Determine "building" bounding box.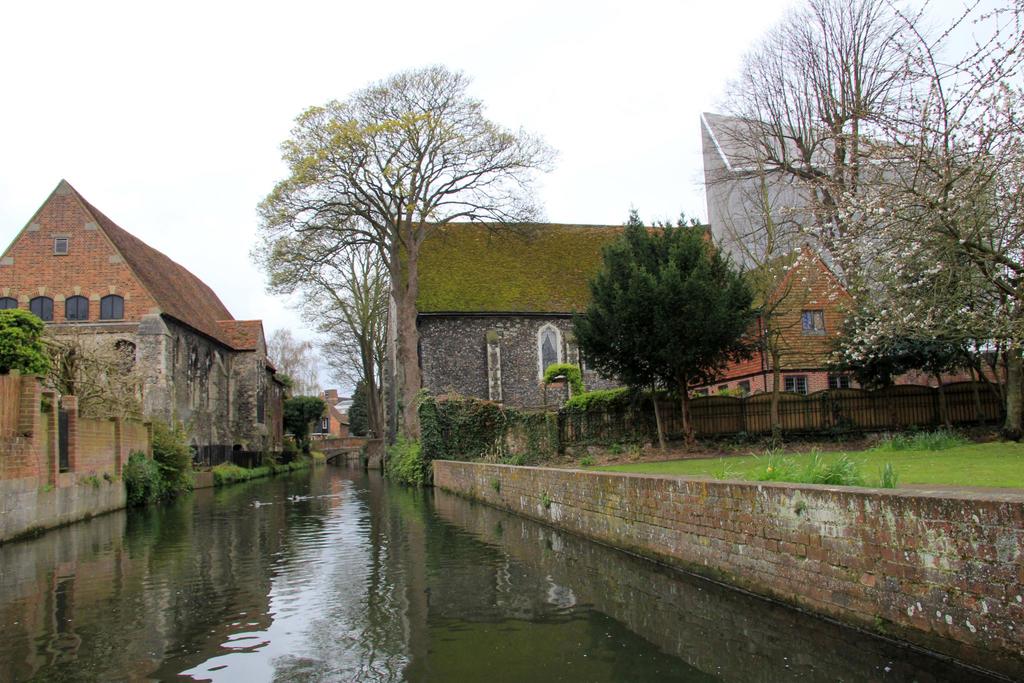
Determined: [692,250,1023,402].
